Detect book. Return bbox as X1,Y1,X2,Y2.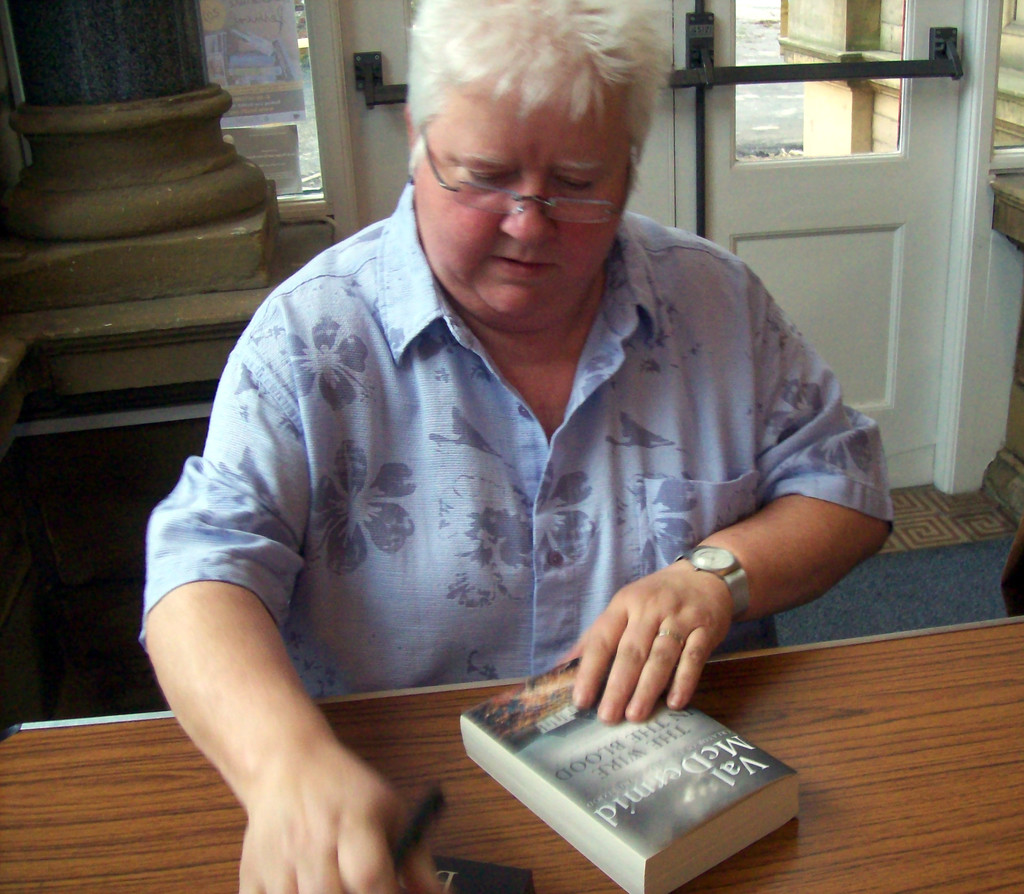
460,658,803,893.
